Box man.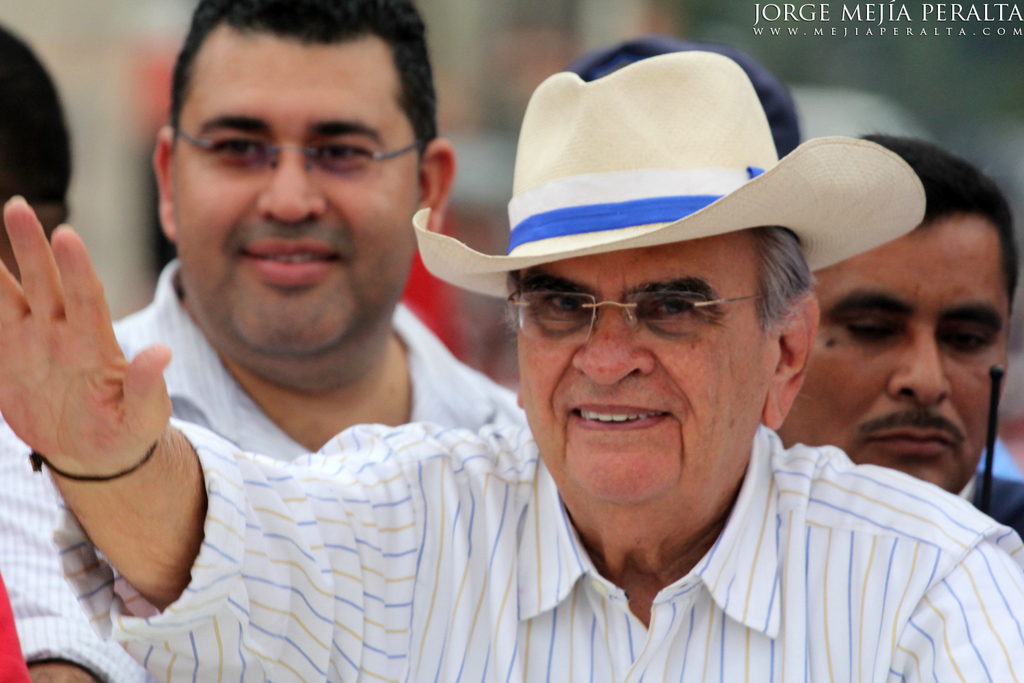
locate(0, 49, 1023, 682).
